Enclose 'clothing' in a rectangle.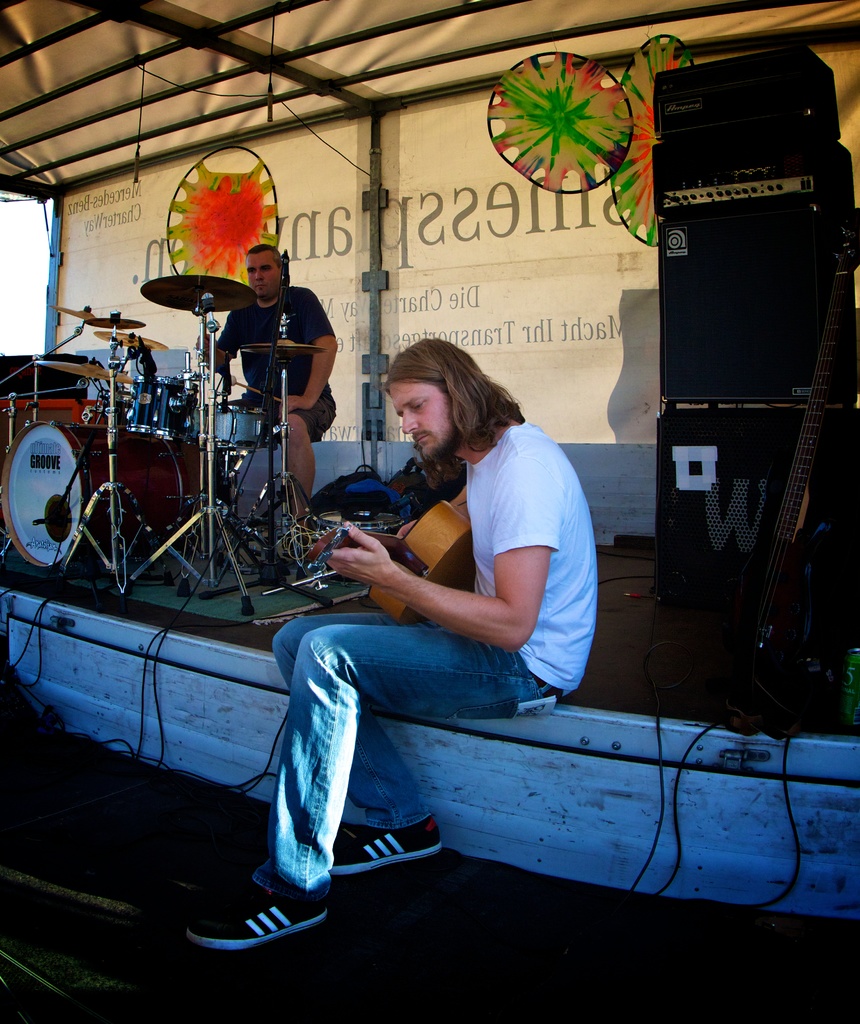
select_region(214, 289, 328, 449).
